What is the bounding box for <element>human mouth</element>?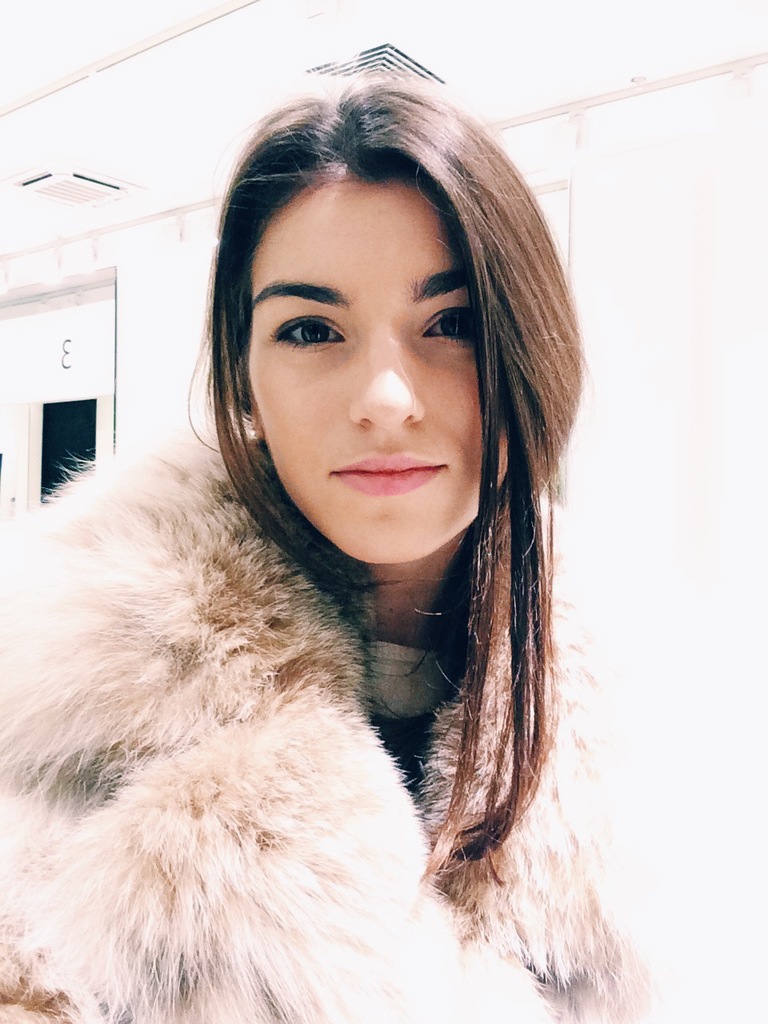
329/456/446/500.
